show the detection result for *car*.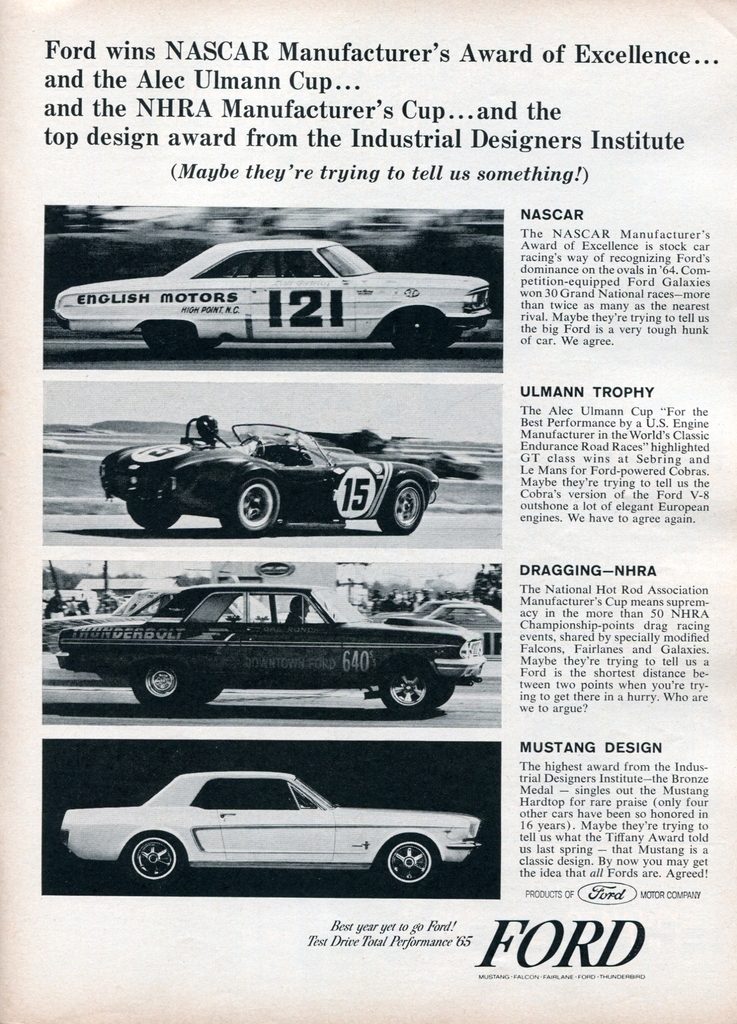
63/765/483/888.
